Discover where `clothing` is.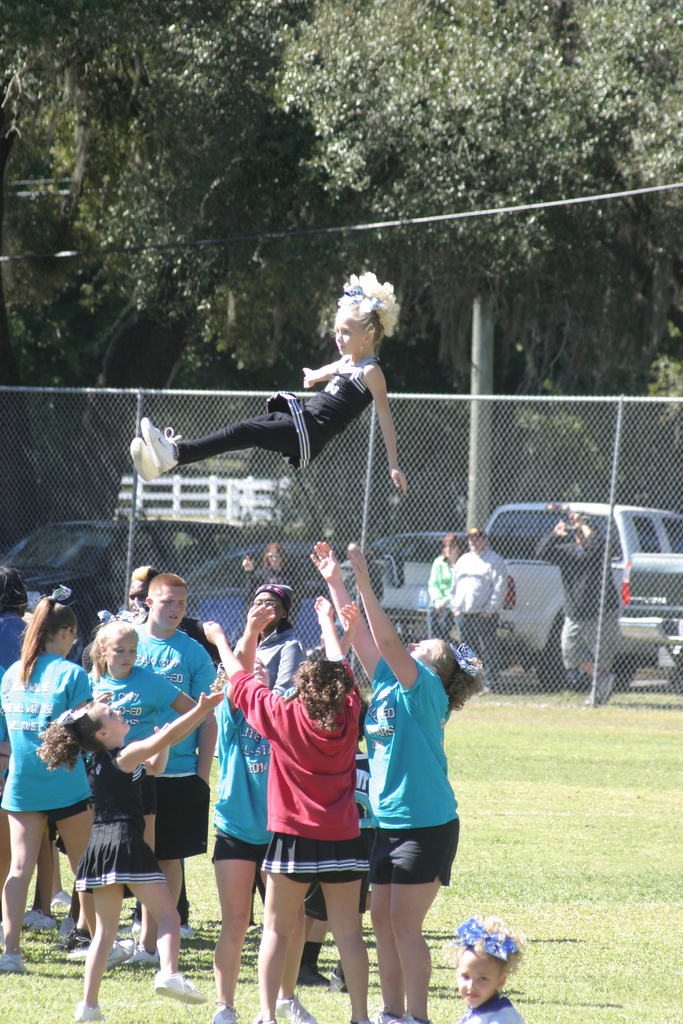
Discovered at 444,552,518,687.
